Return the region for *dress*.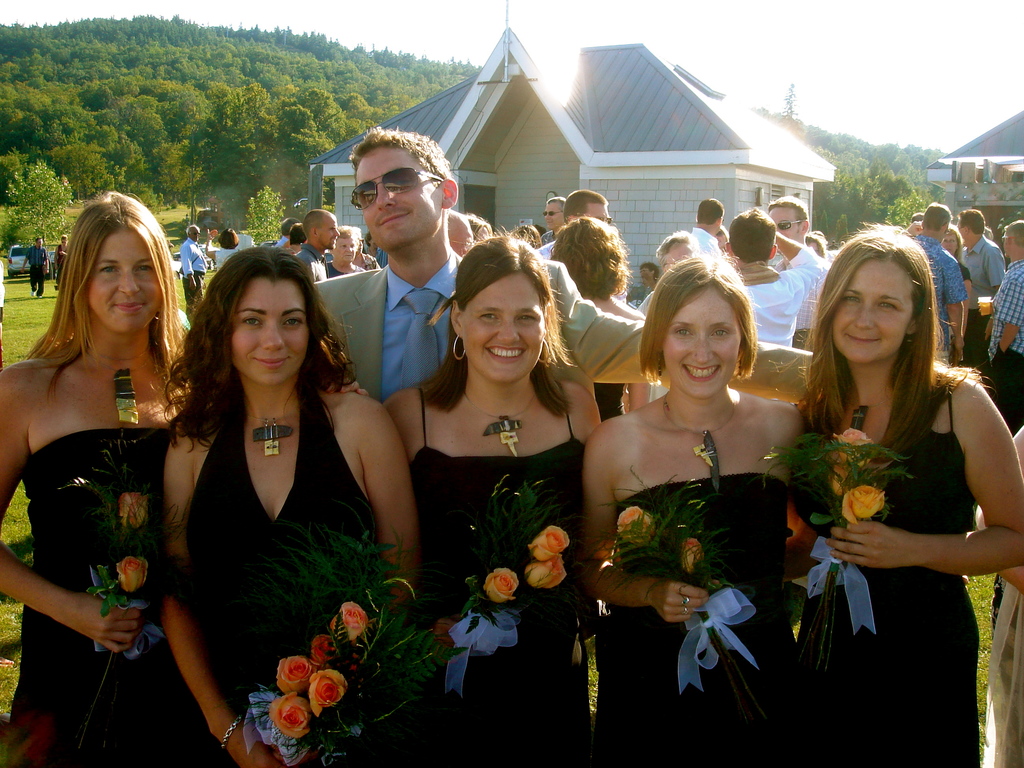
789 385 980 767.
